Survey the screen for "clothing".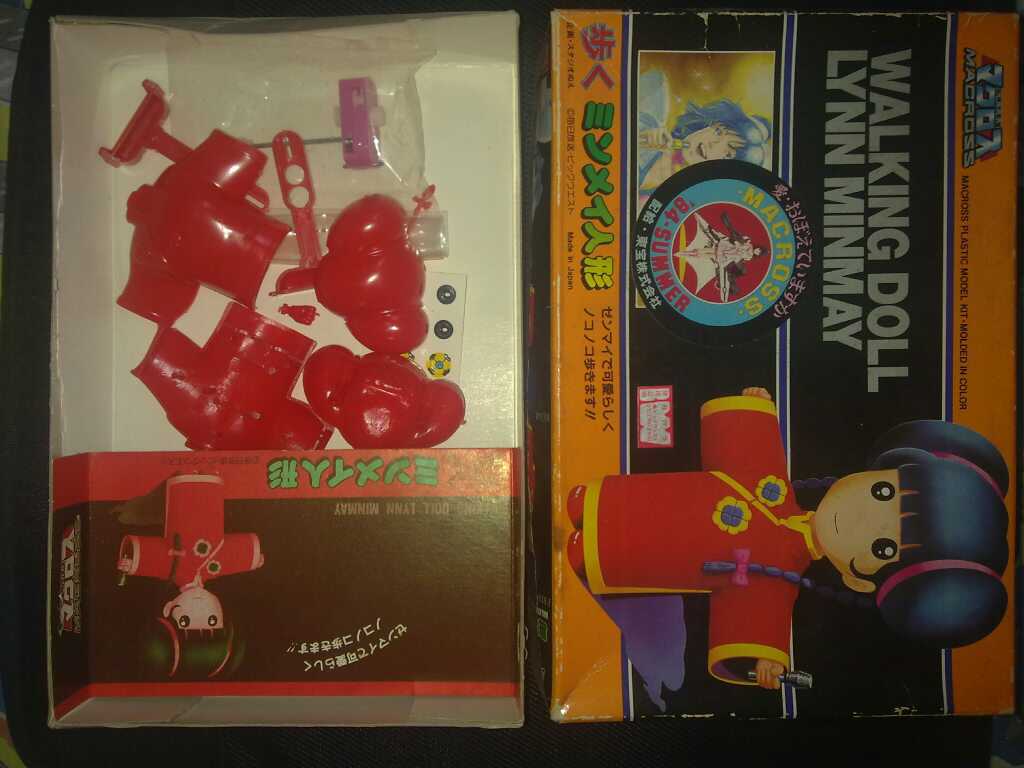
Survey found: crop(582, 394, 818, 683).
